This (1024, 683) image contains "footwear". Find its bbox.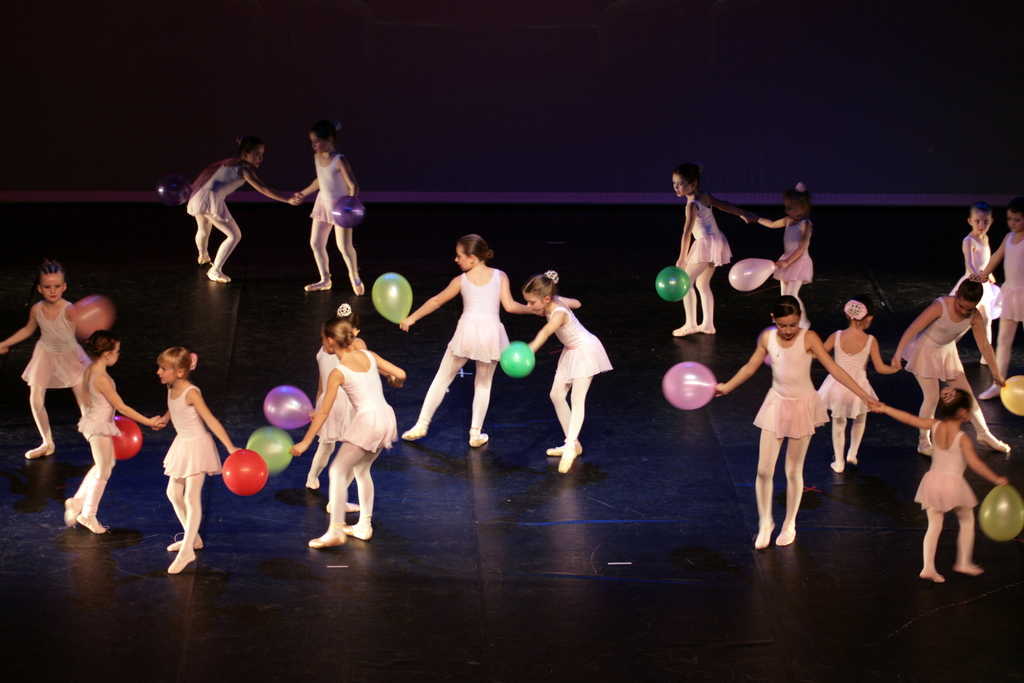
{"x1": 76, "y1": 512, "x2": 102, "y2": 531}.
